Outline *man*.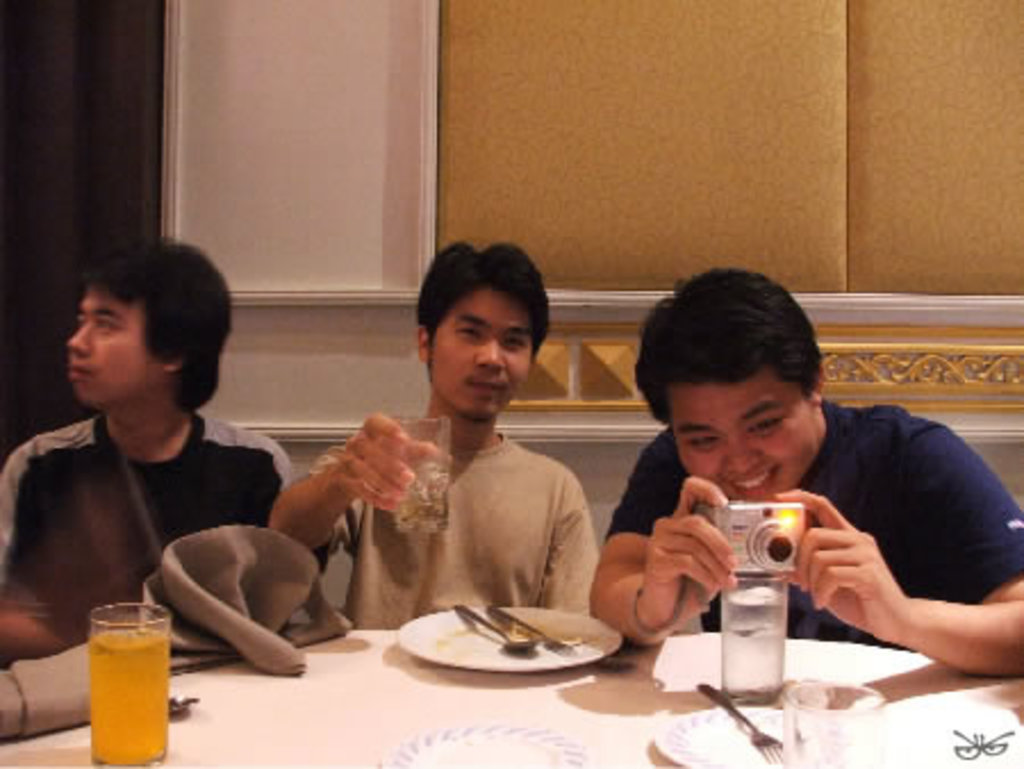
Outline: {"left": 294, "top": 257, "right": 626, "bottom": 639}.
